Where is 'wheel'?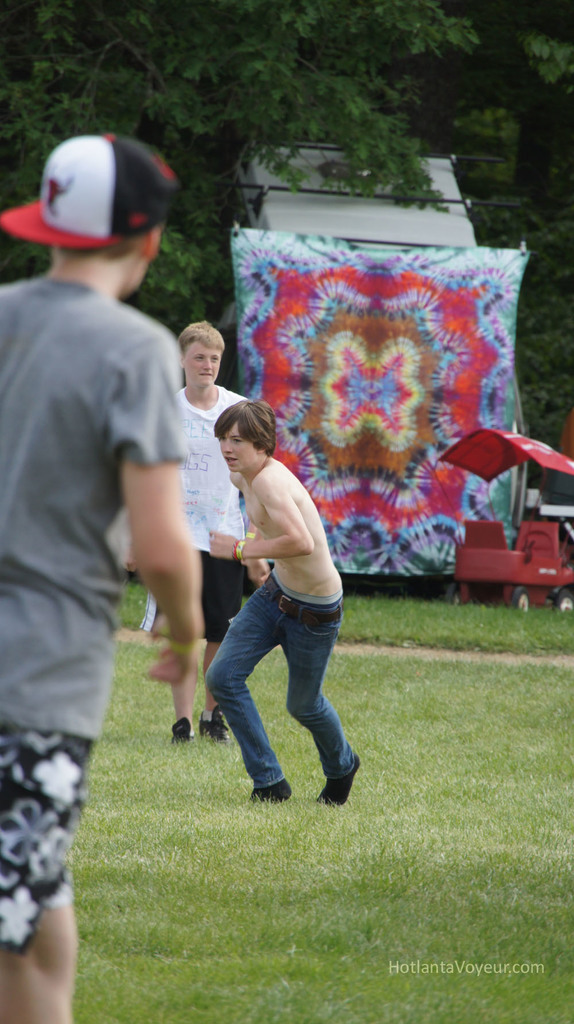
bbox=[446, 583, 462, 606].
